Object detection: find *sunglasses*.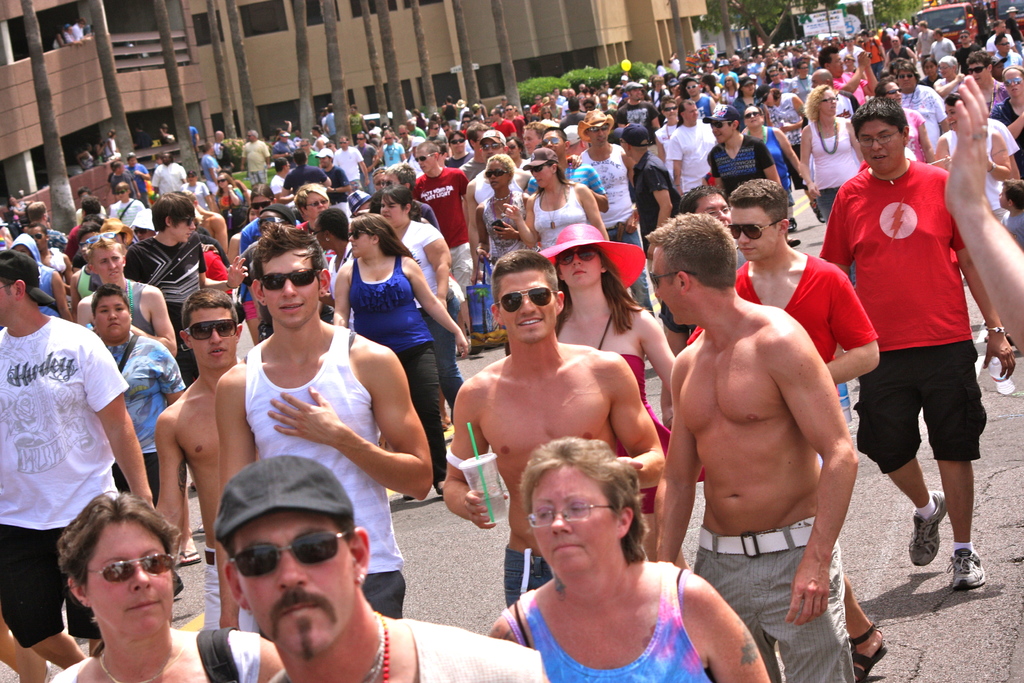
(x1=260, y1=268, x2=318, y2=290).
